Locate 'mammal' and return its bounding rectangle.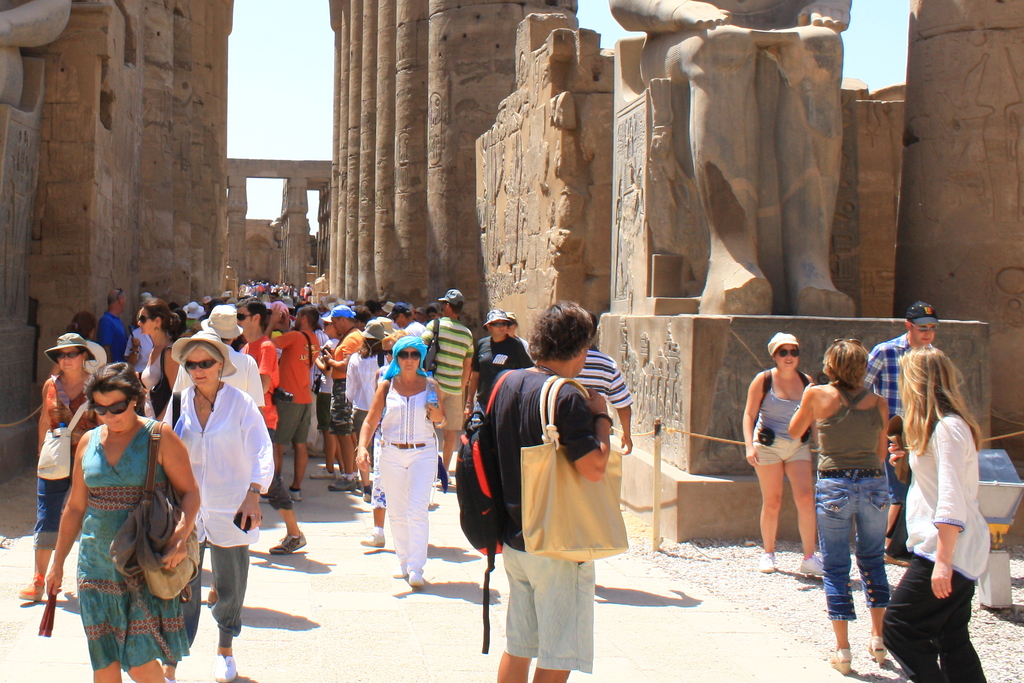
(x1=359, y1=303, x2=439, y2=590).
